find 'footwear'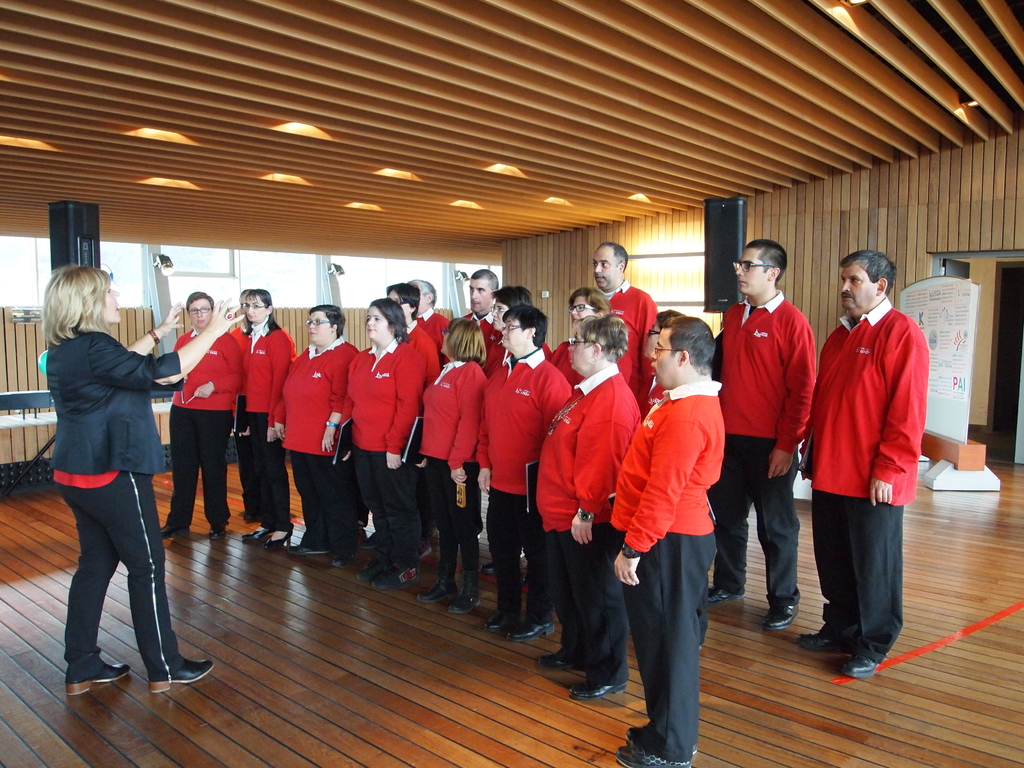
bbox(623, 723, 700, 752)
